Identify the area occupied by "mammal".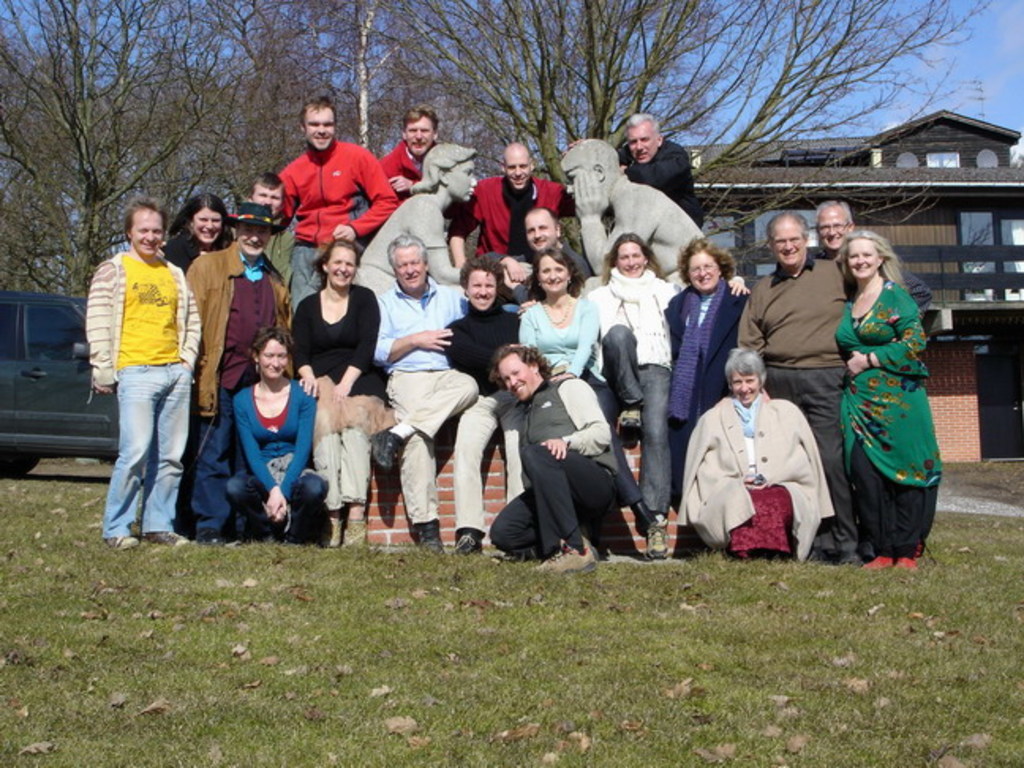
Area: 283, 96, 397, 308.
